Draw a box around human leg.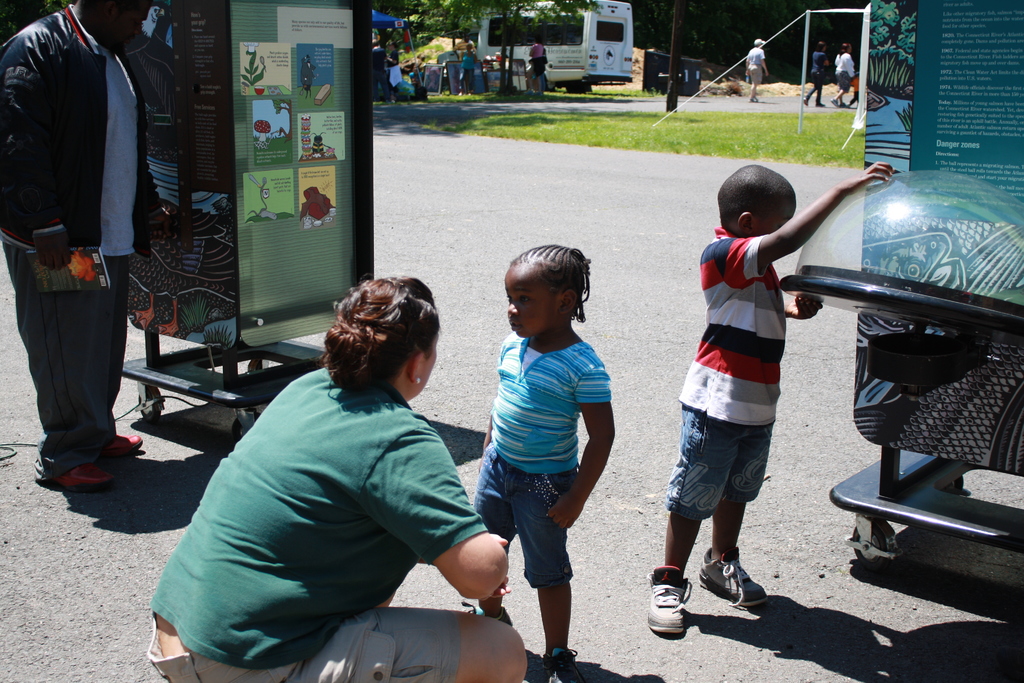
pyautogui.locateOnScreen(2, 210, 113, 491).
